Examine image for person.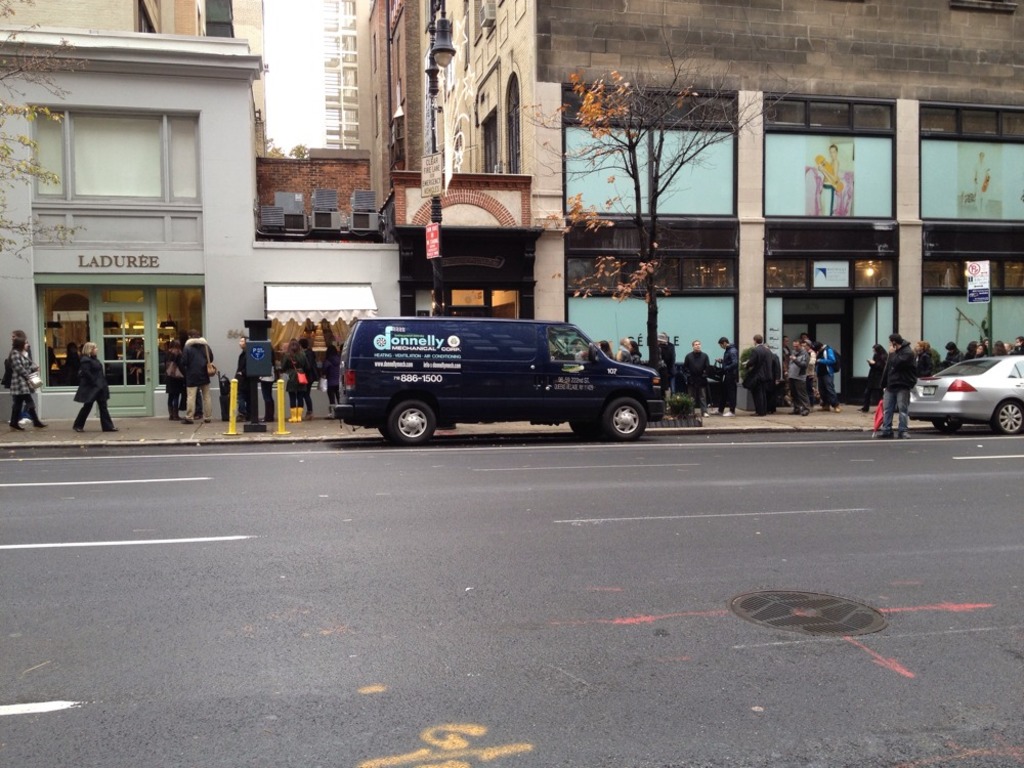
Examination result: 4 327 45 429.
